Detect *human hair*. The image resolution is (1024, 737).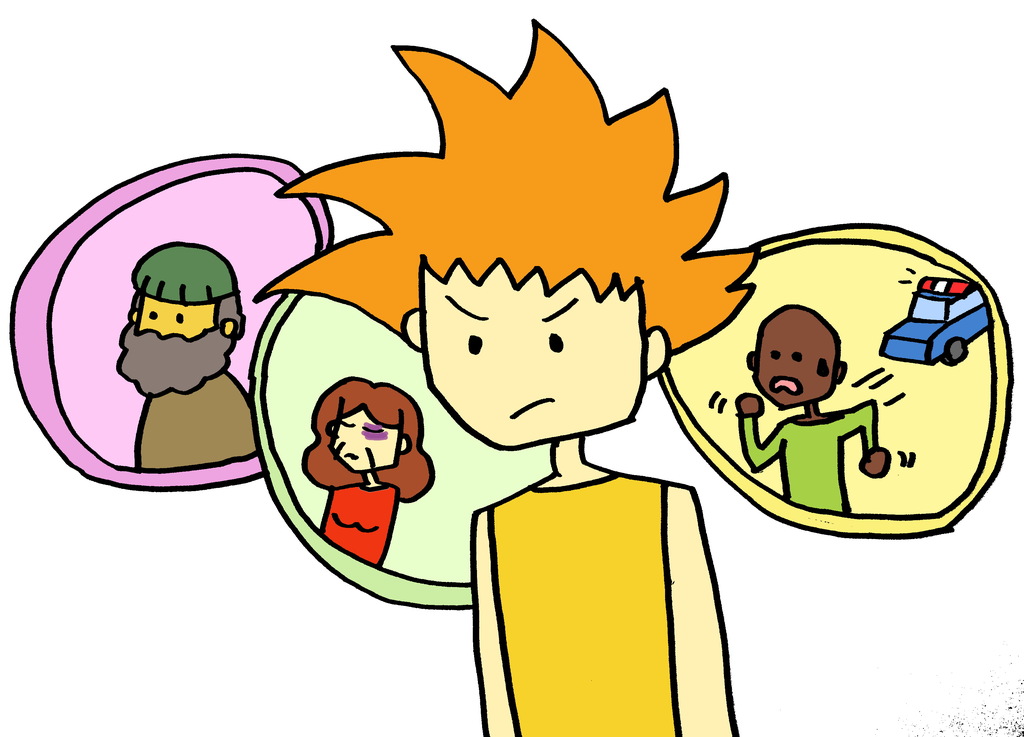
{"x1": 255, "y1": 23, "x2": 758, "y2": 358}.
